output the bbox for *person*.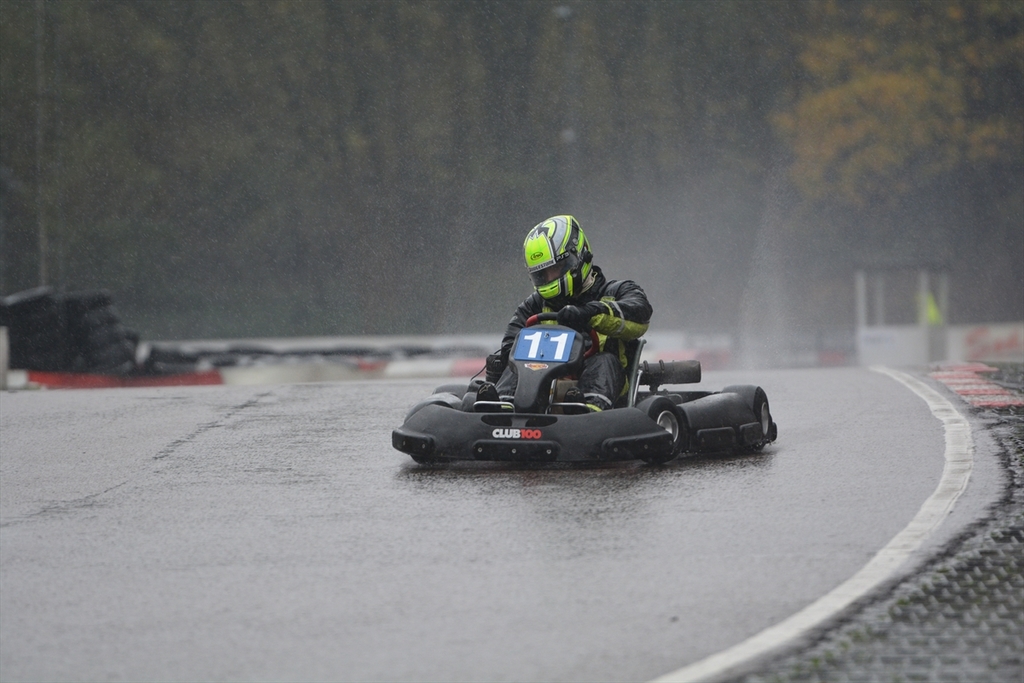
BBox(497, 202, 646, 372).
